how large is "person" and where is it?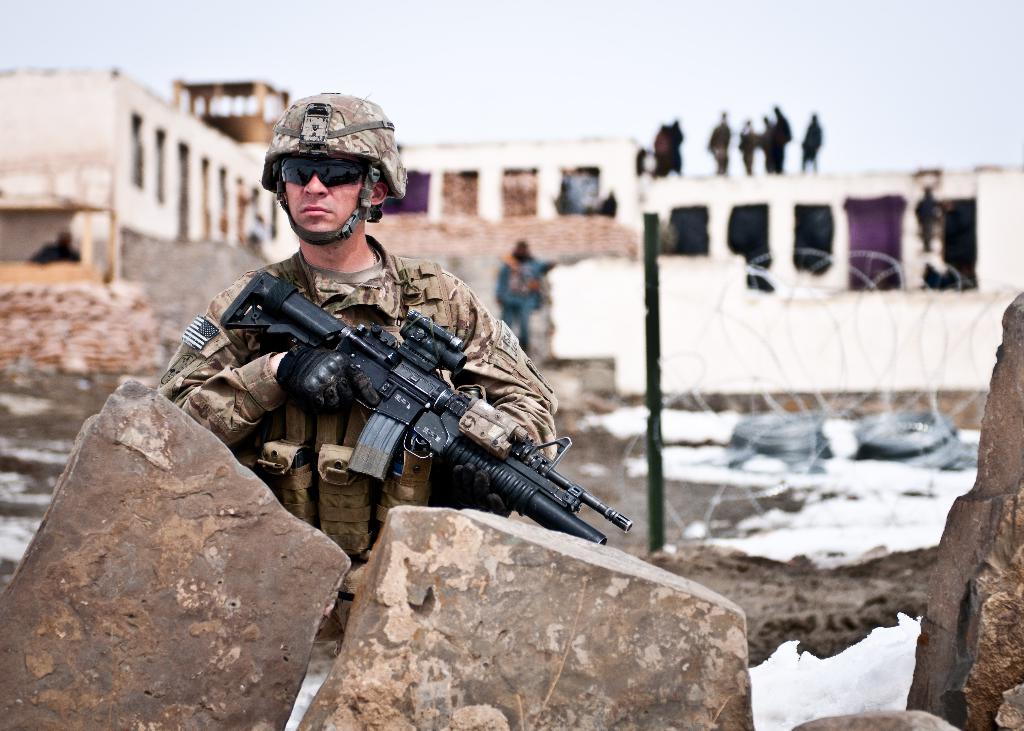
Bounding box: bbox=[797, 112, 821, 170].
